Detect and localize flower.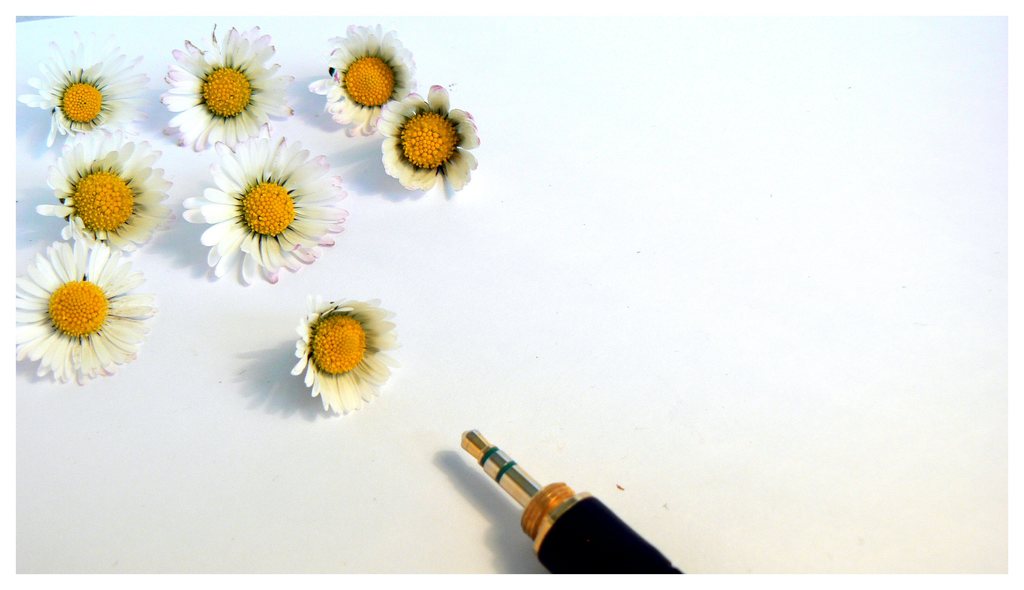
Localized at locate(15, 26, 156, 131).
